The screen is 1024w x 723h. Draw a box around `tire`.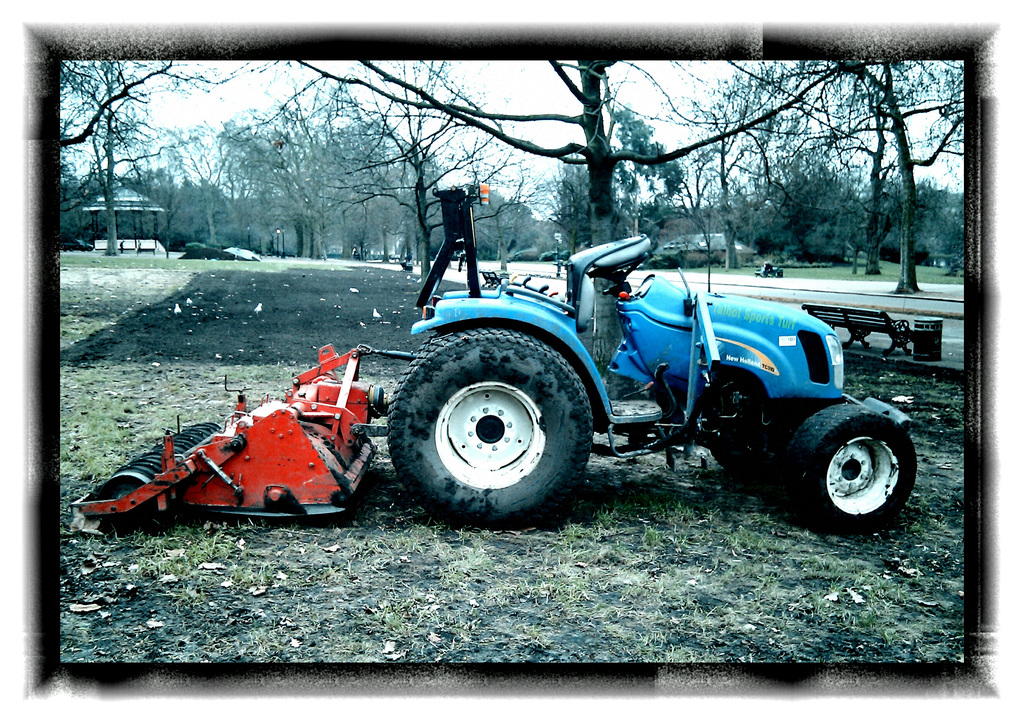
select_region(394, 335, 600, 520).
